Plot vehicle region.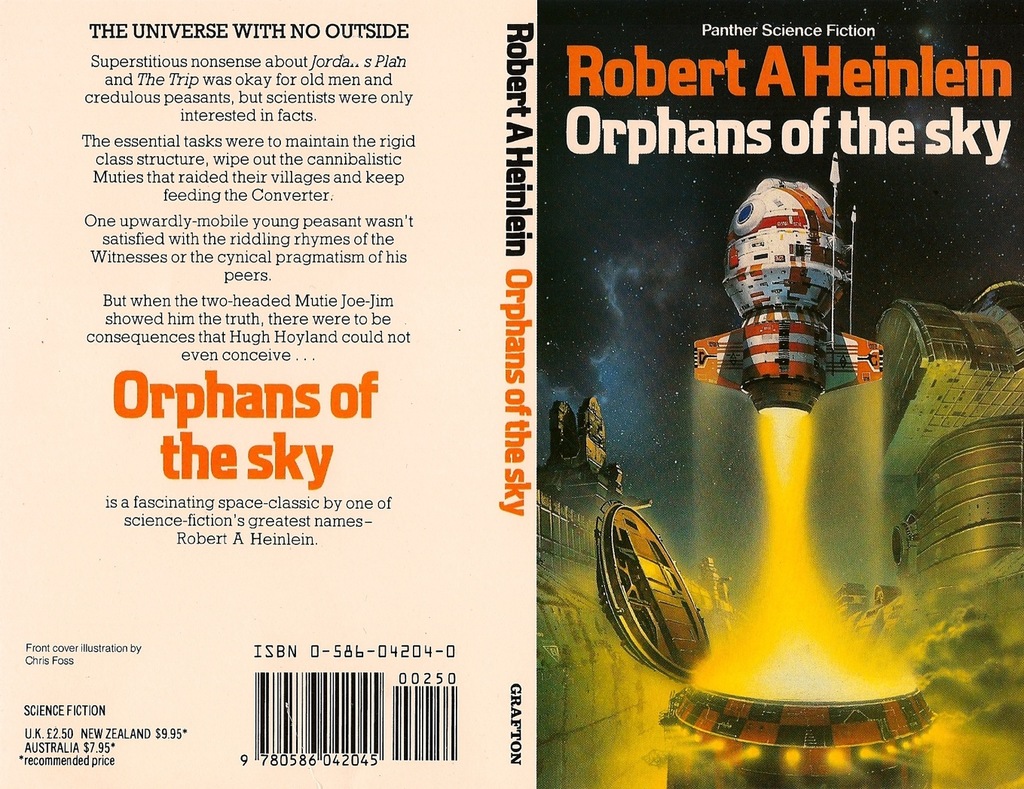
Plotted at box=[597, 498, 711, 676].
